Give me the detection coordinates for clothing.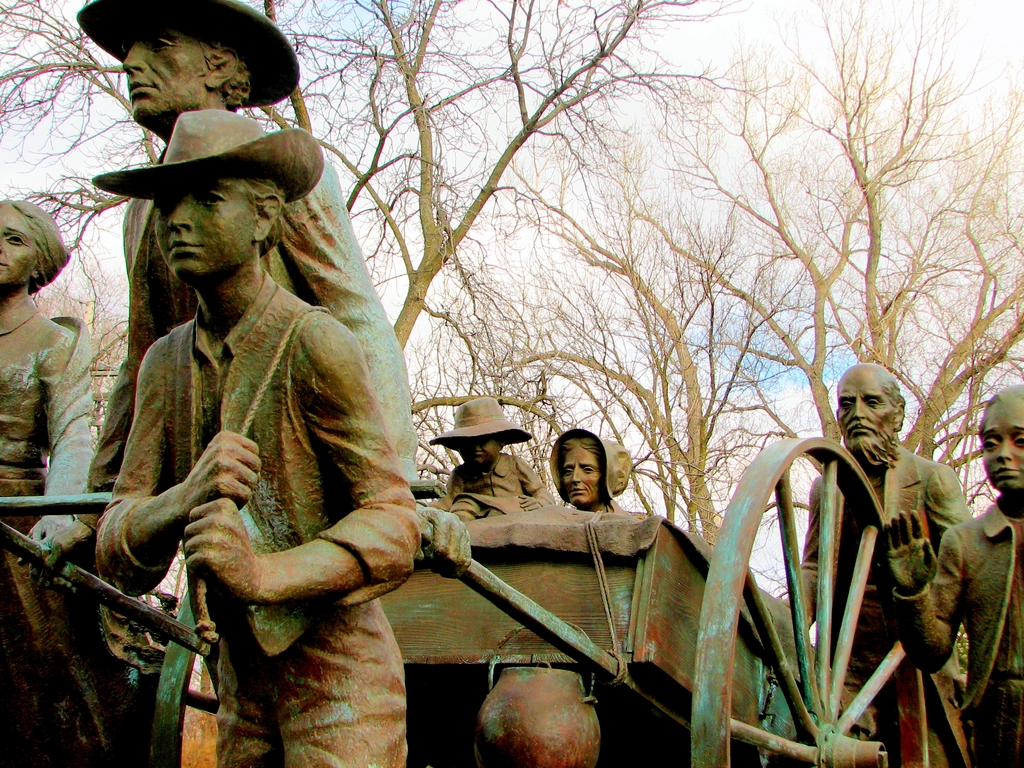
box(783, 442, 975, 767).
